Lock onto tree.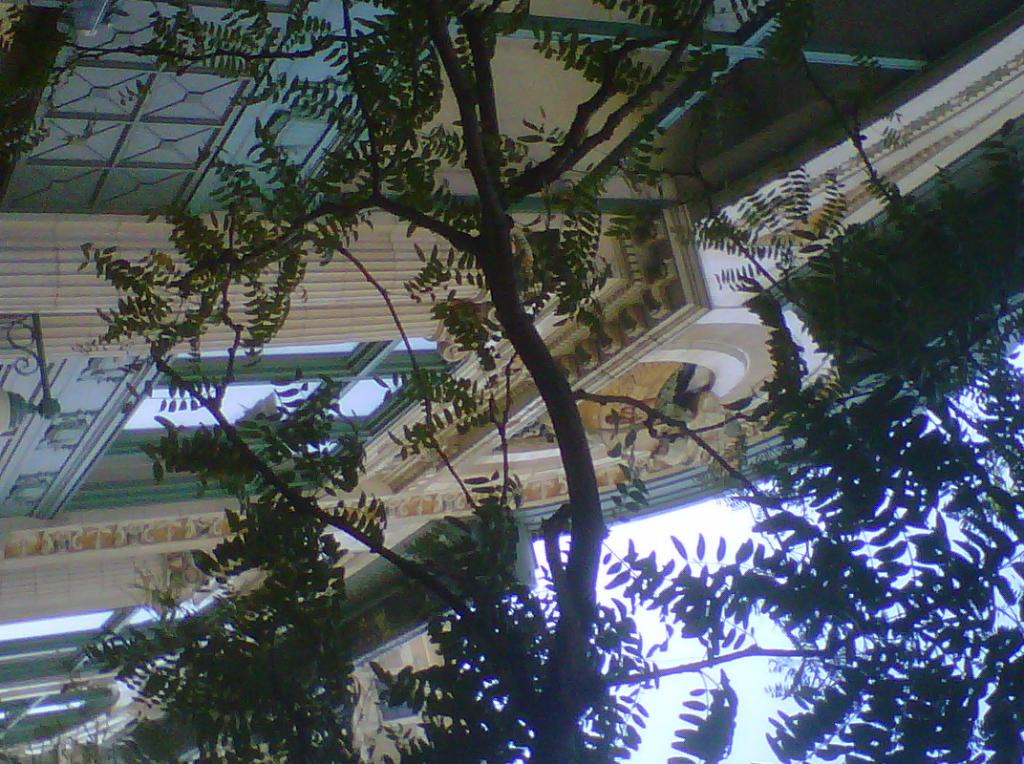
Locked: l=0, t=0, r=1019, b=763.
